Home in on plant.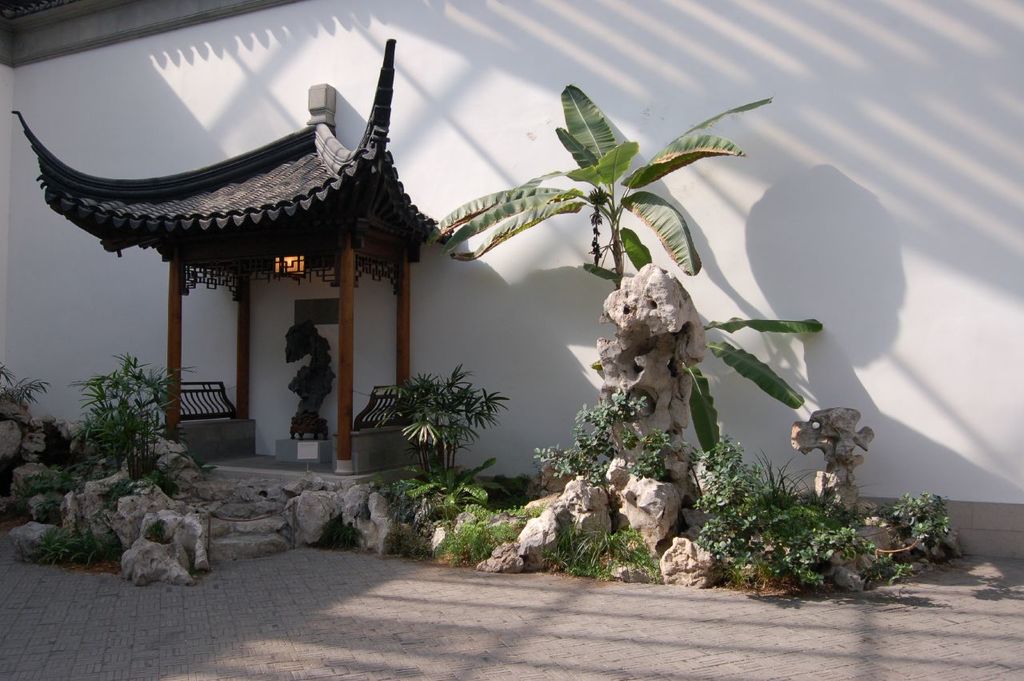
Homed in at <region>58, 325, 174, 497</region>.
